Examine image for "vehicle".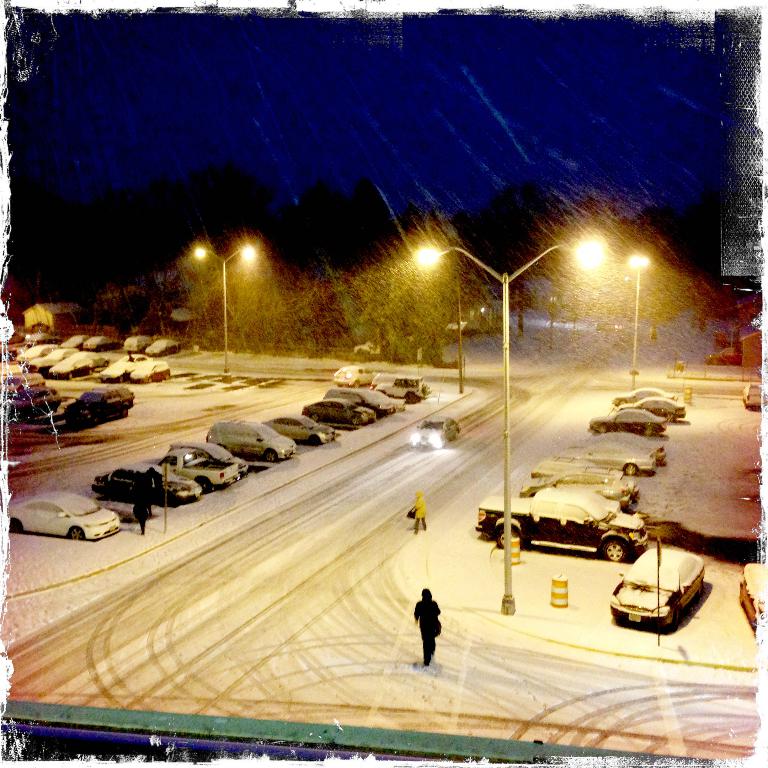
Examination result: 0:490:118:545.
